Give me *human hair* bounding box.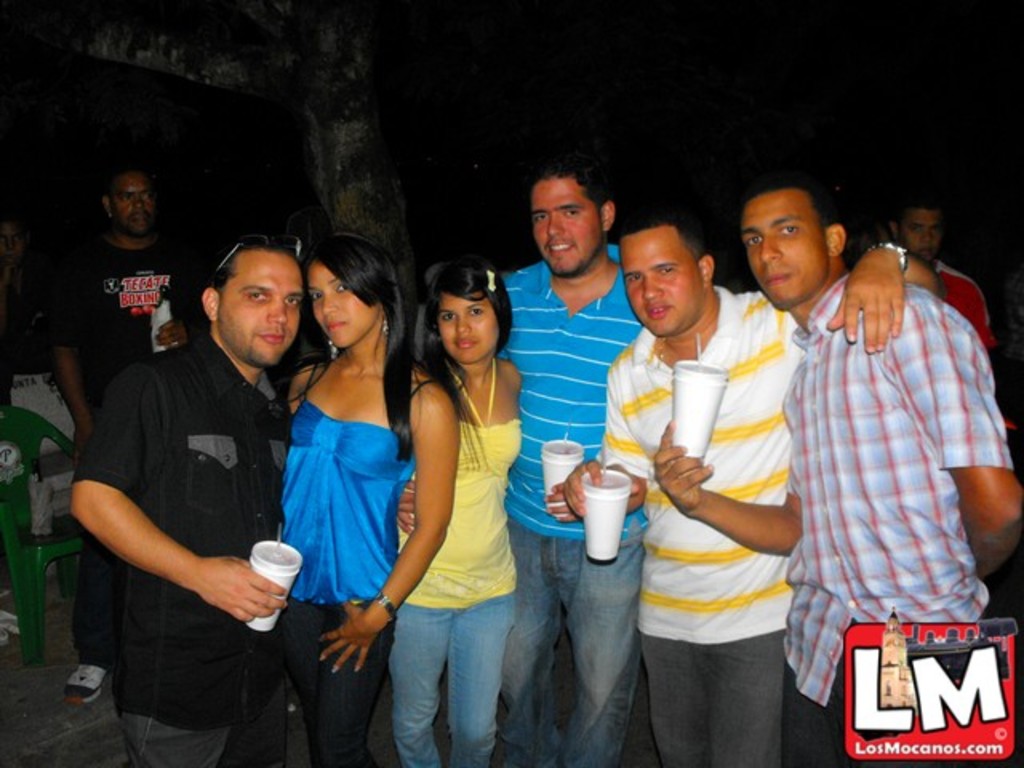
[x1=726, y1=178, x2=838, y2=267].
